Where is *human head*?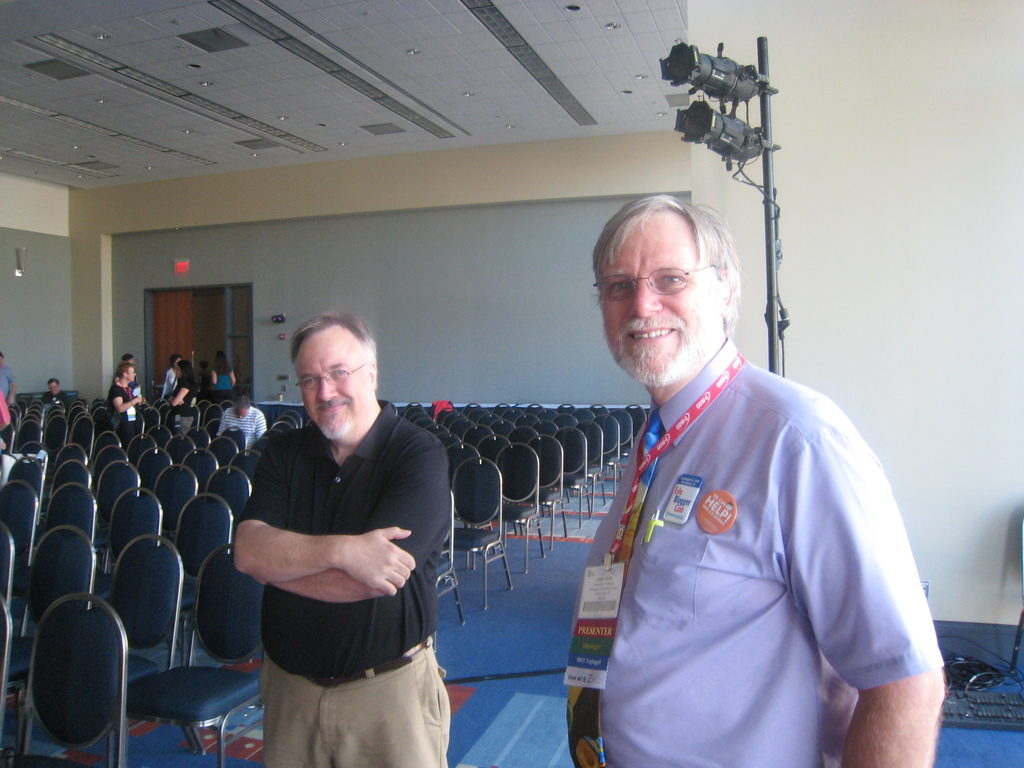
l=170, t=356, r=182, b=367.
